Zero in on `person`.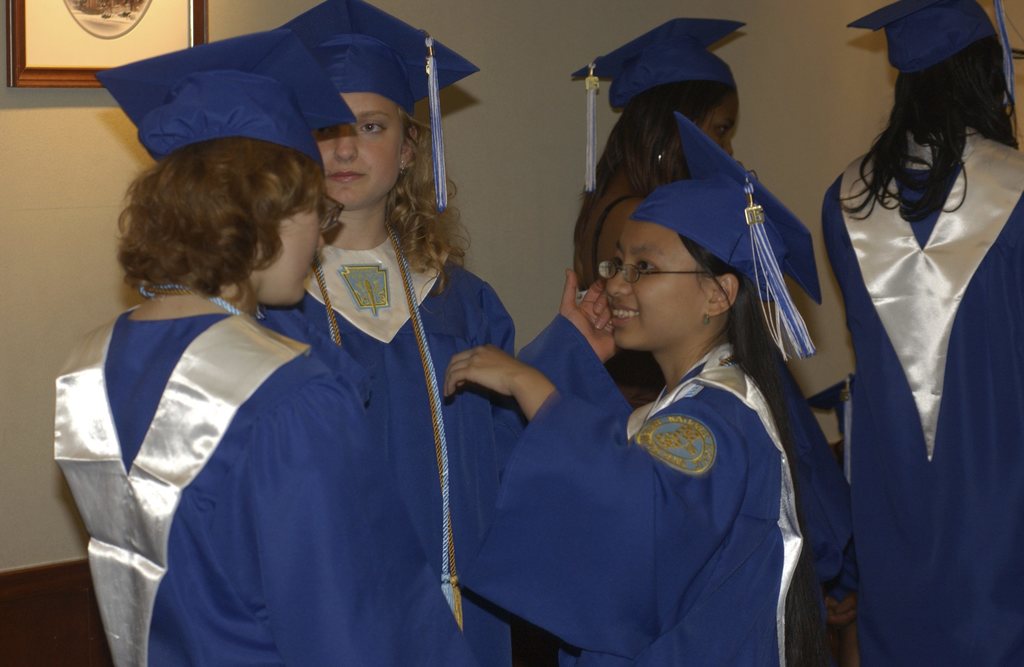
Zeroed in: Rect(554, 19, 781, 364).
